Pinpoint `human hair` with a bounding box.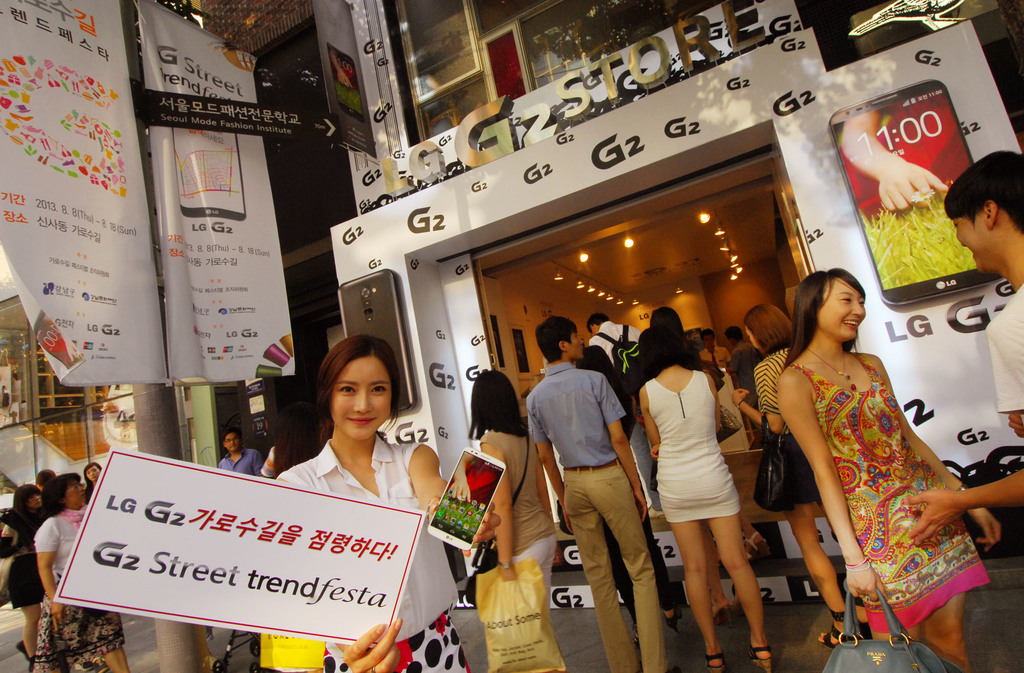
bbox=[742, 304, 795, 355].
